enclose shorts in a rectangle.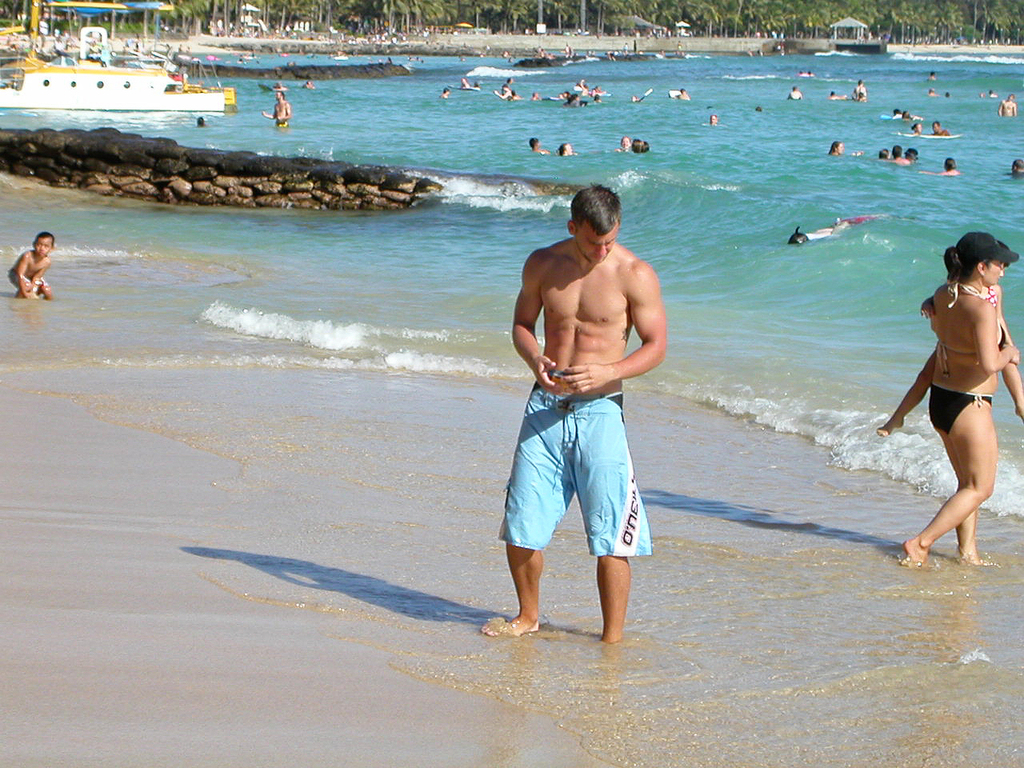
(500,396,659,566).
